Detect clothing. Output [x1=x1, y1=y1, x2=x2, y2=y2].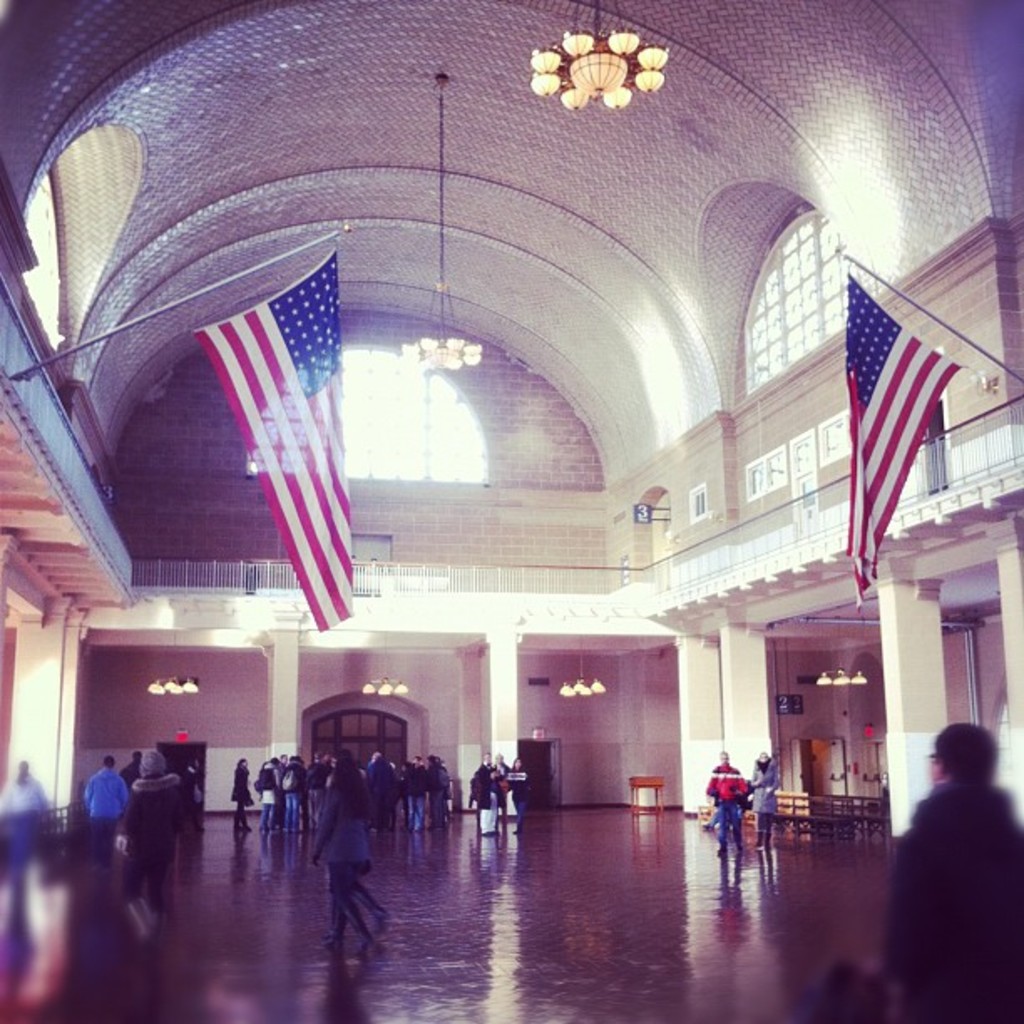
[x1=510, y1=765, x2=535, y2=833].
